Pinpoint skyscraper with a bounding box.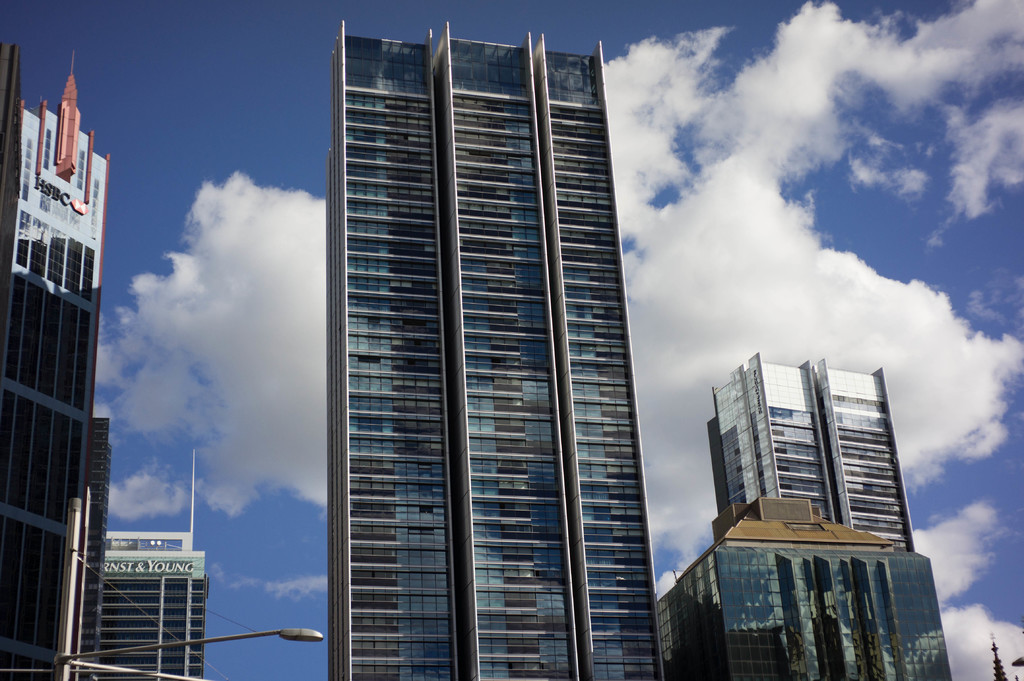
bbox(74, 412, 107, 680).
